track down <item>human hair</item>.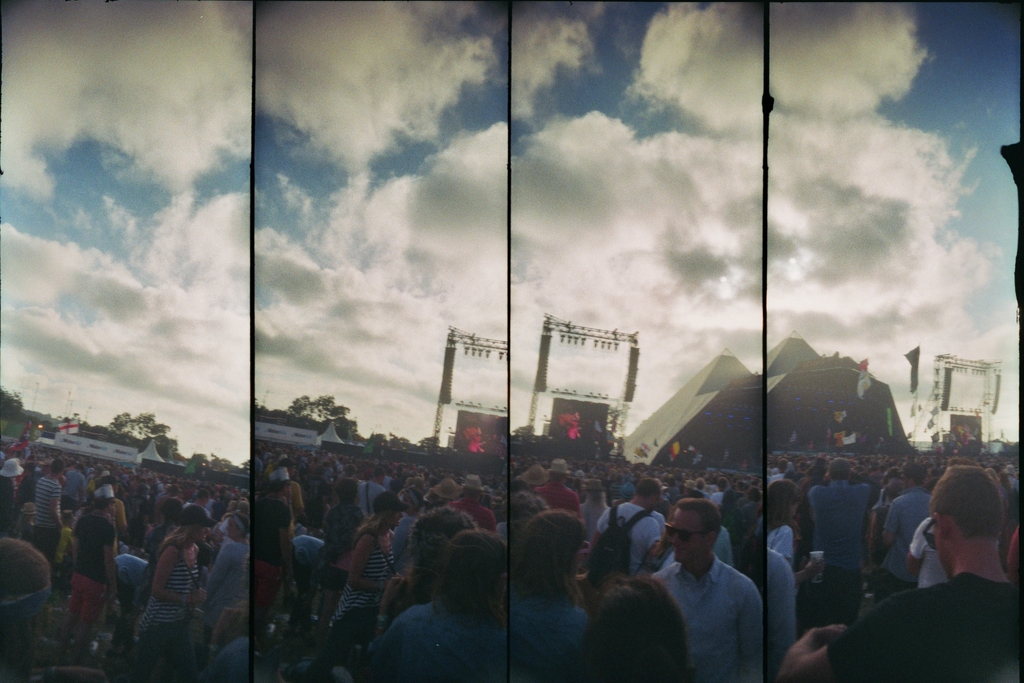
Tracked to bbox=[673, 497, 722, 546].
